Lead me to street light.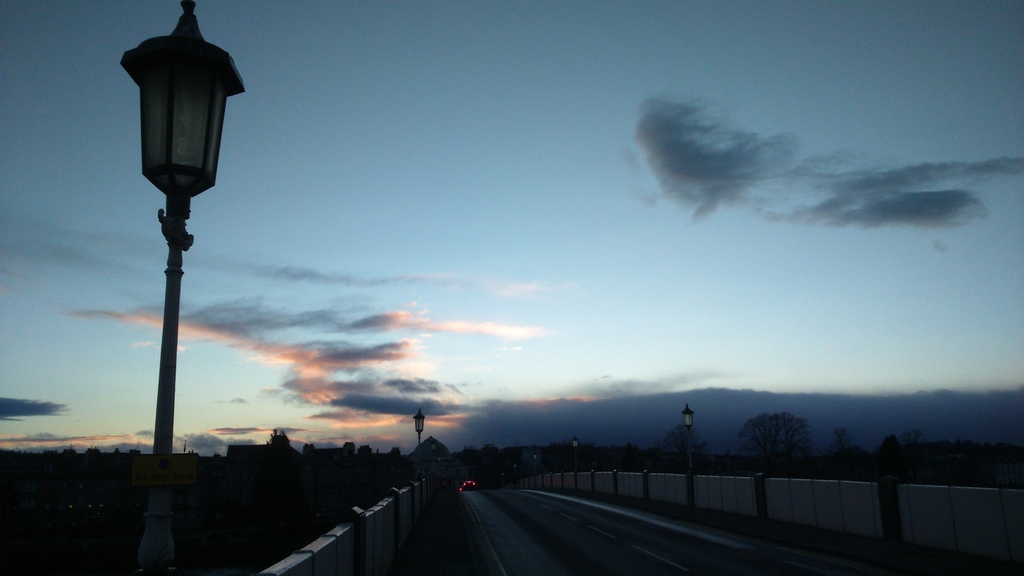
Lead to select_region(569, 434, 579, 477).
